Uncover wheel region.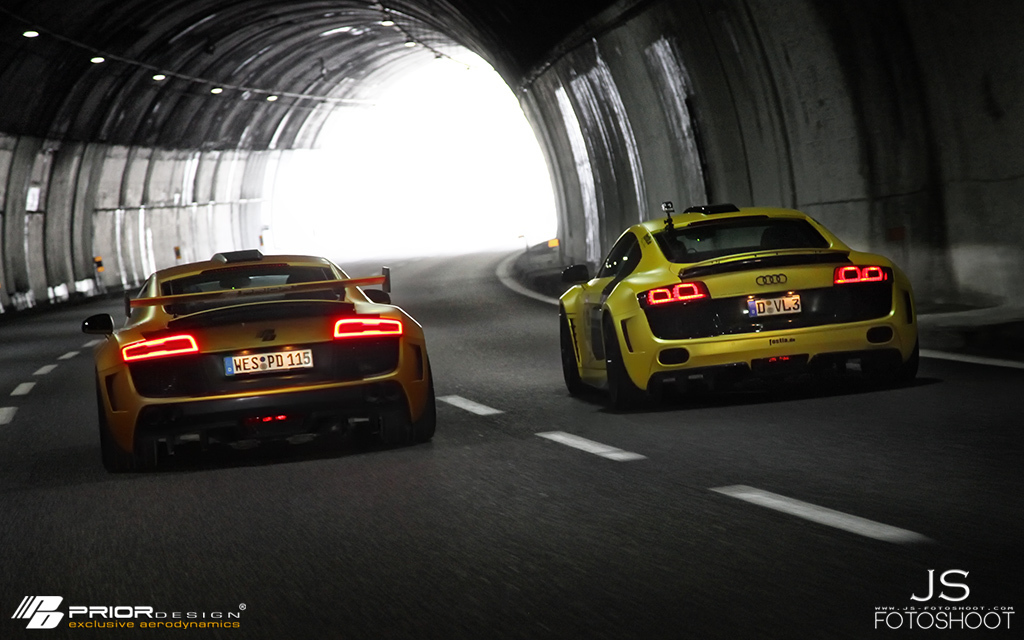
Uncovered: box(374, 354, 437, 441).
